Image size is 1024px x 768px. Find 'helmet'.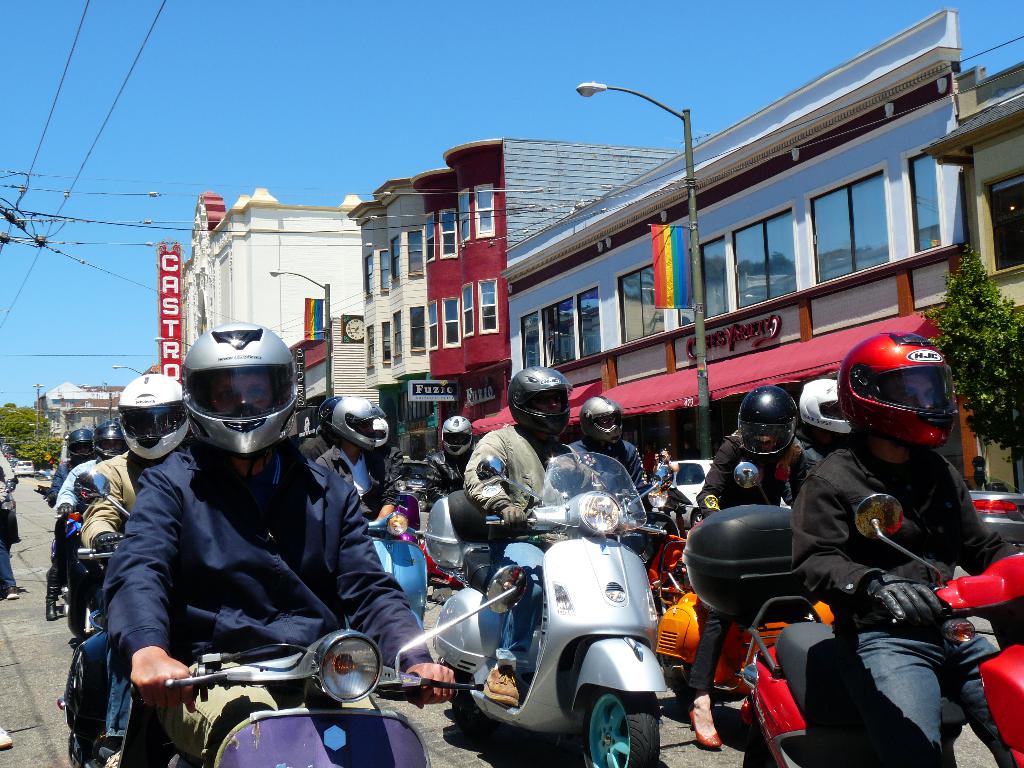
(left=836, top=335, right=956, bottom=446).
